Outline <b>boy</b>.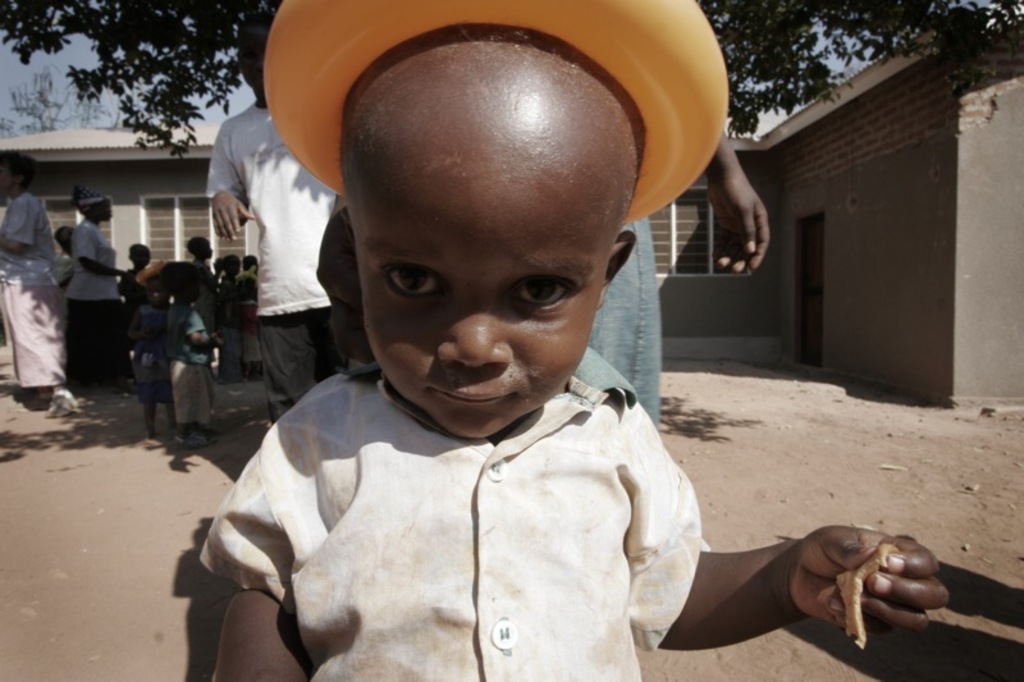
Outline: (x1=198, y1=0, x2=951, y2=681).
